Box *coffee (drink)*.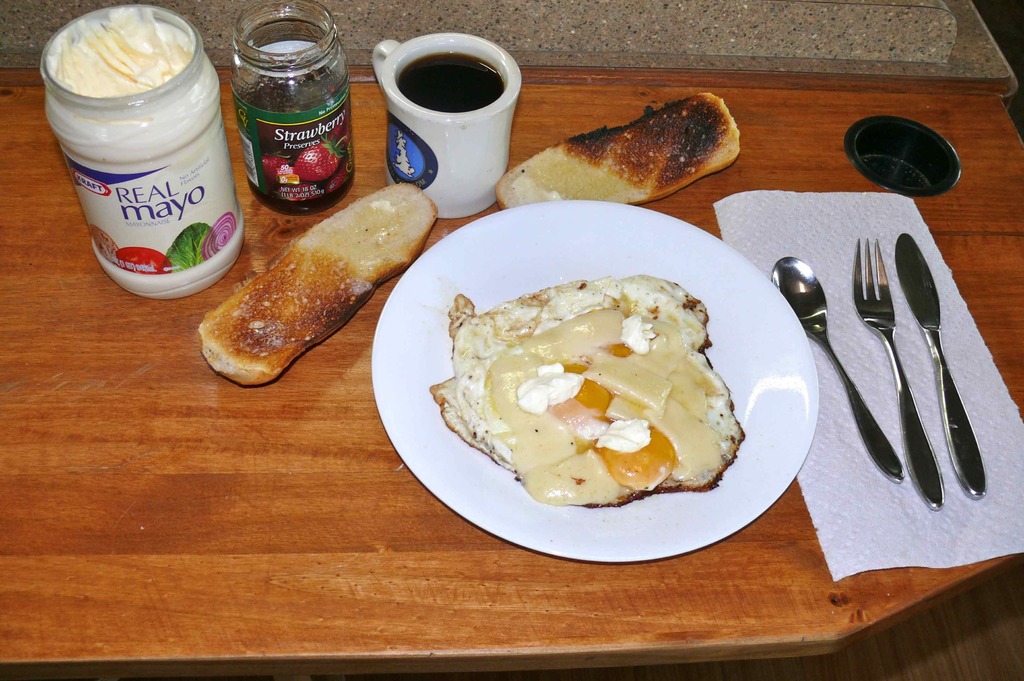
bbox=[403, 50, 506, 115].
